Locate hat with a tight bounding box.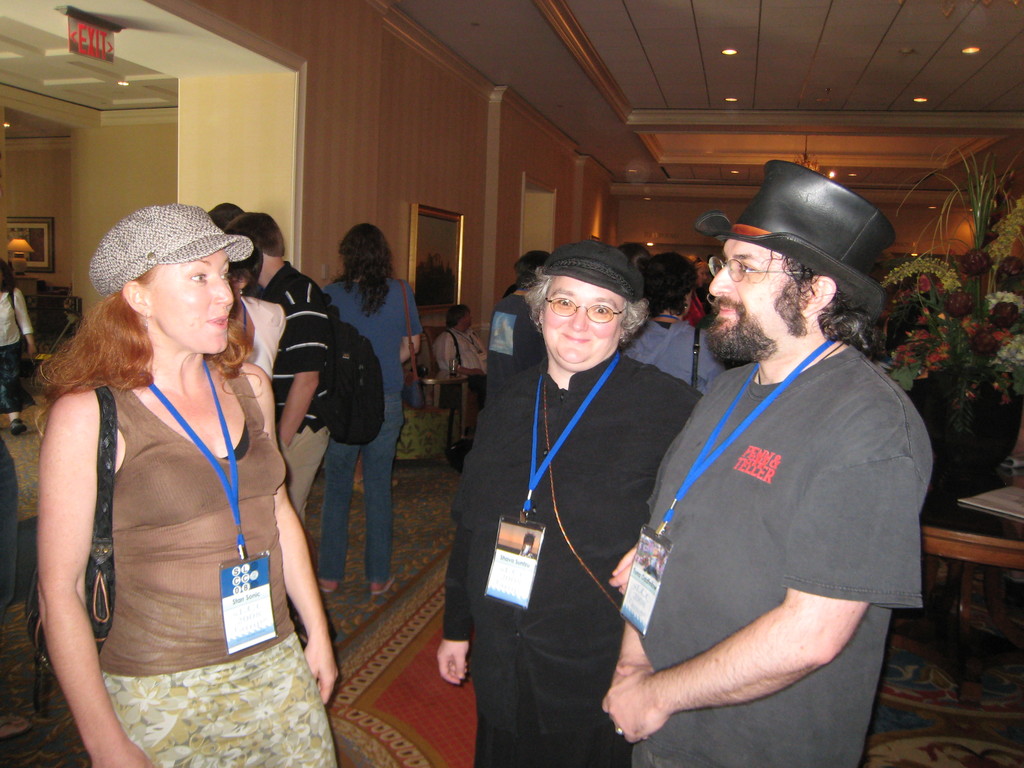
x1=695 y1=159 x2=898 y2=317.
